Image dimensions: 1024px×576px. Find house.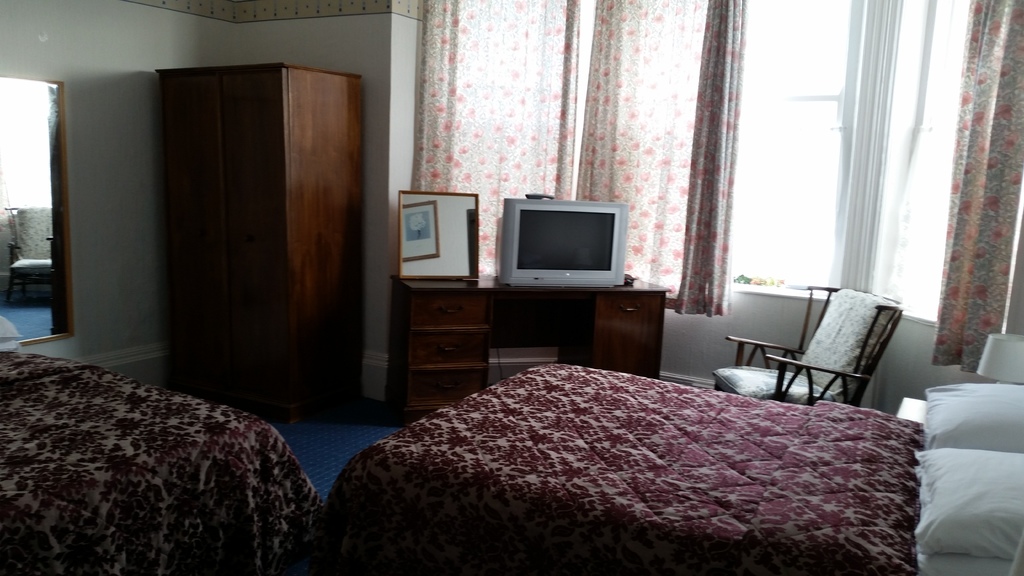
(left=18, top=21, right=969, bottom=475).
